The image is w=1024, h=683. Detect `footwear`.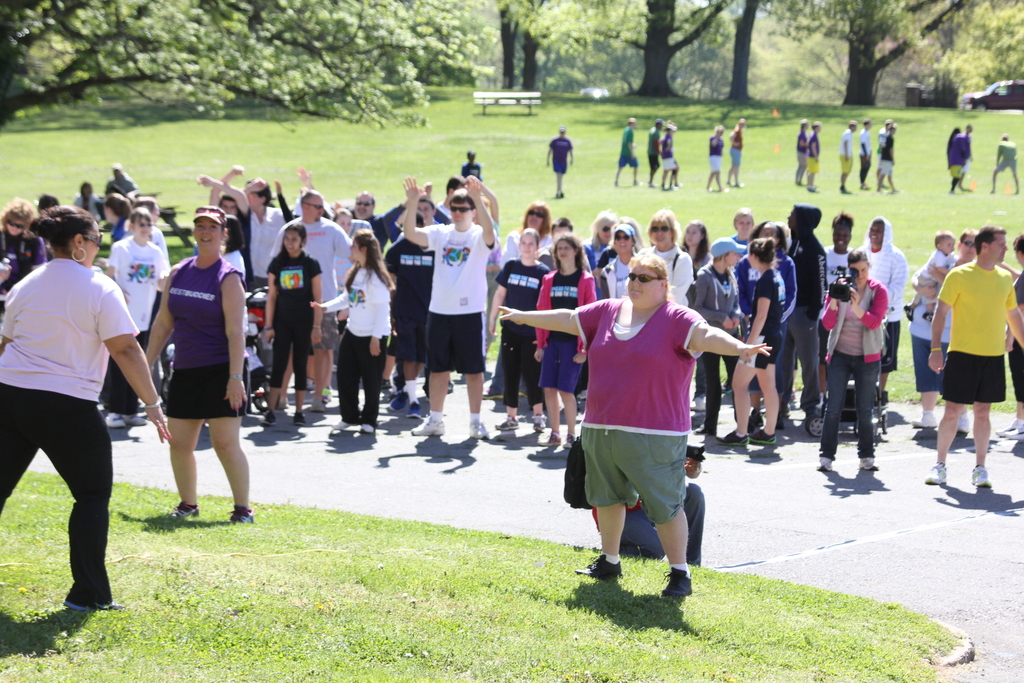
Detection: 925/464/944/486.
